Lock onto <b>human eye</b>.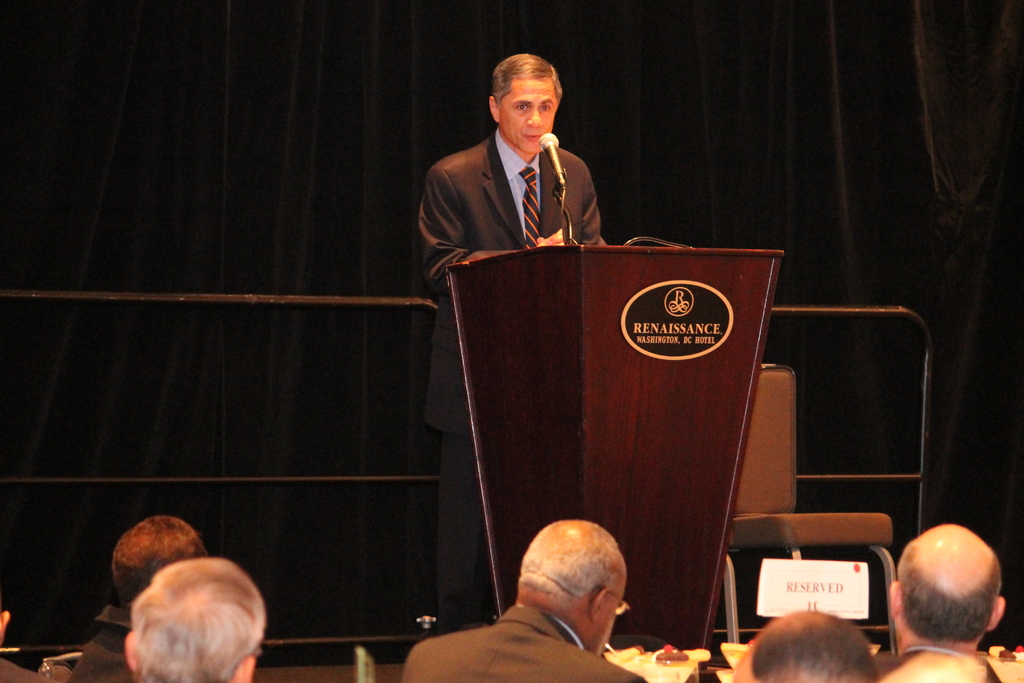
Locked: region(515, 101, 530, 113).
